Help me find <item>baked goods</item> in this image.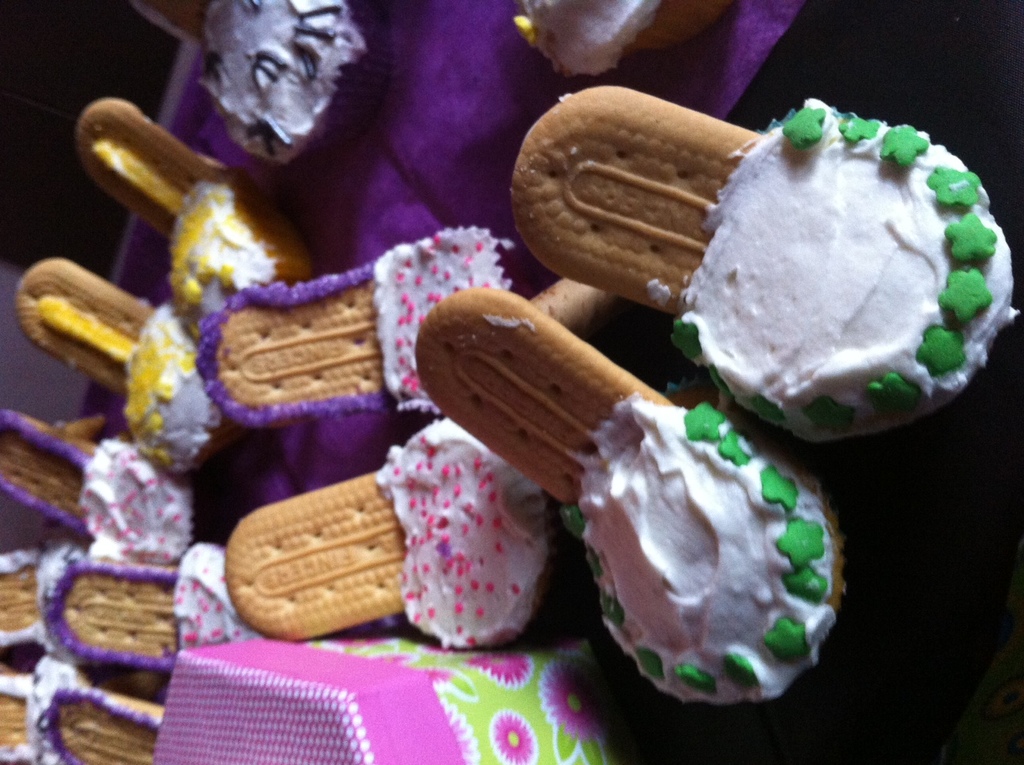
Found it: (17,254,247,477).
